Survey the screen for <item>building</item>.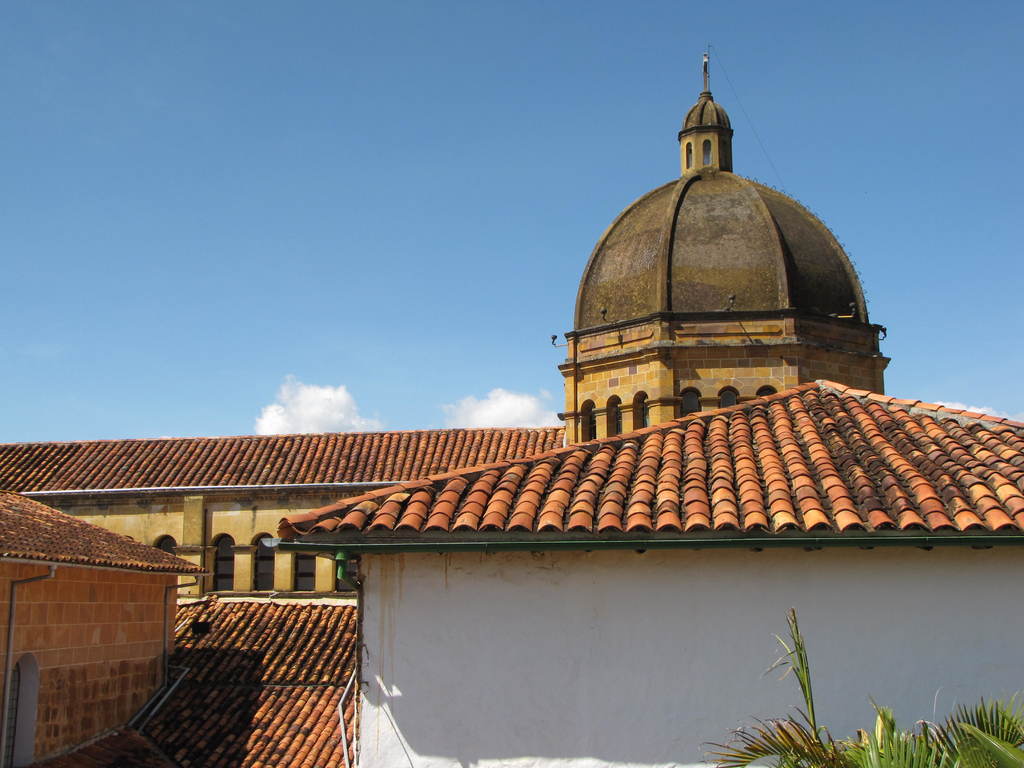
Survey found: x1=4 y1=53 x2=884 y2=593.
